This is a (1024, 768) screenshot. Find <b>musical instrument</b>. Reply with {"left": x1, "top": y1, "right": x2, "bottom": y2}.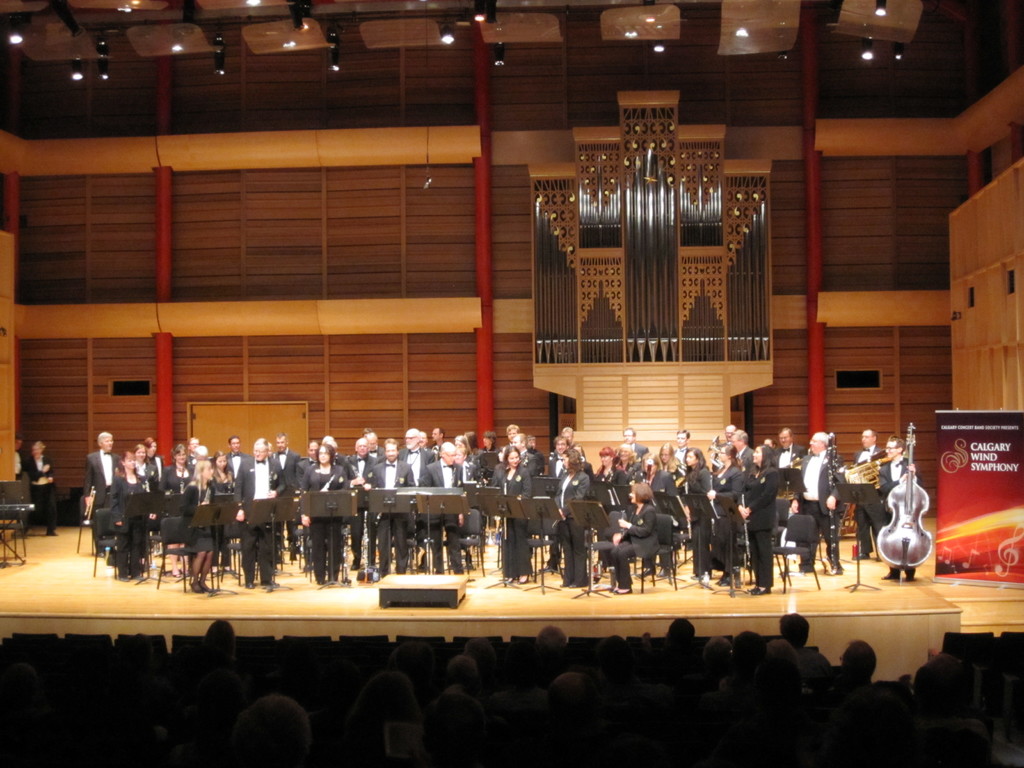
{"left": 873, "top": 418, "right": 935, "bottom": 587}.
